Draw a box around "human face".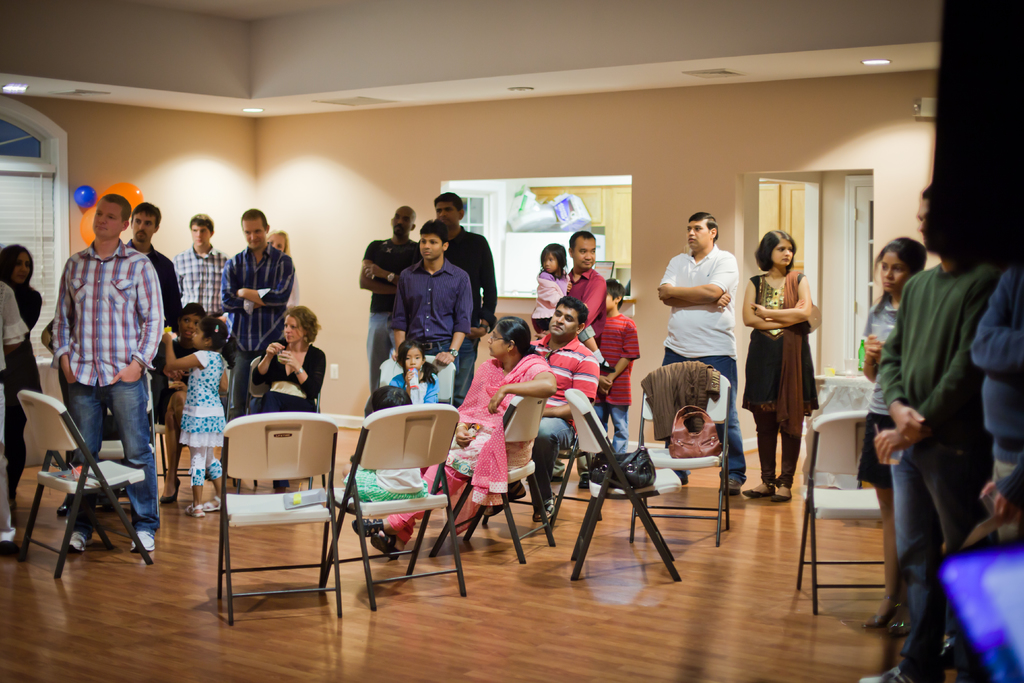
<bbox>93, 197, 124, 243</bbox>.
